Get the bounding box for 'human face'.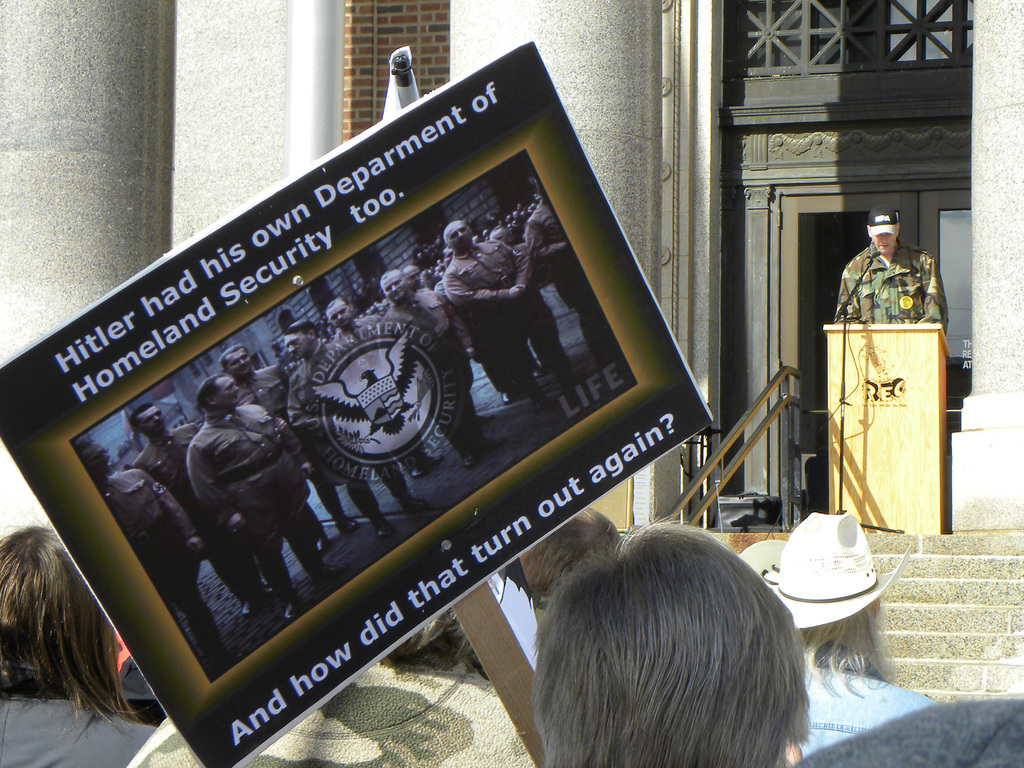
(x1=383, y1=275, x2=410, y2=302).
